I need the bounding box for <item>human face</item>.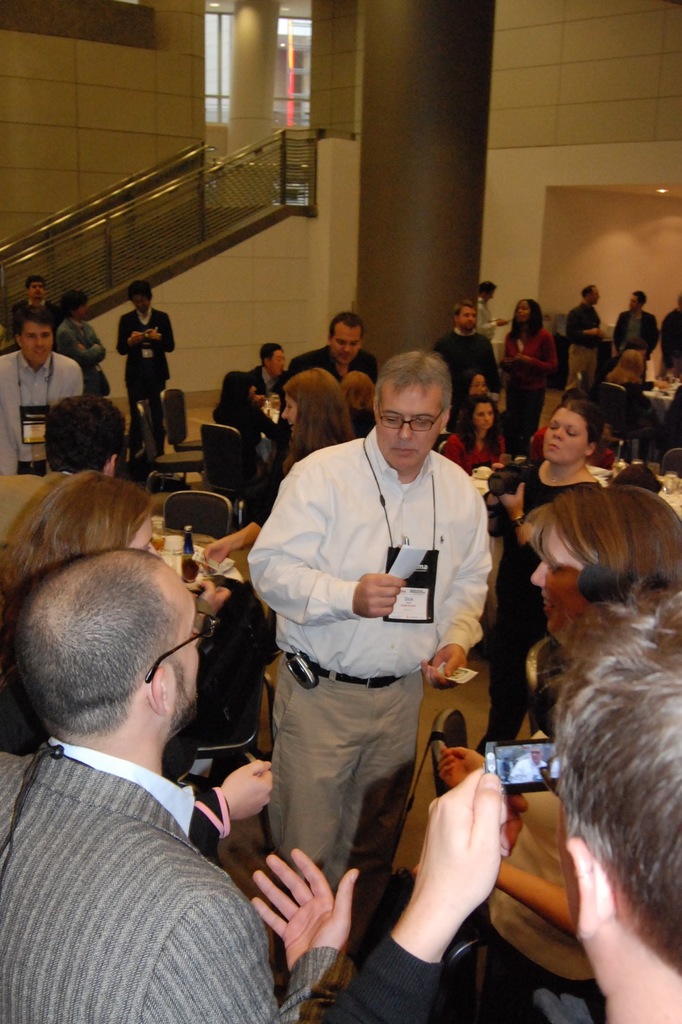
Here it is: (left=129, top=517, right=159, bottom=559).
